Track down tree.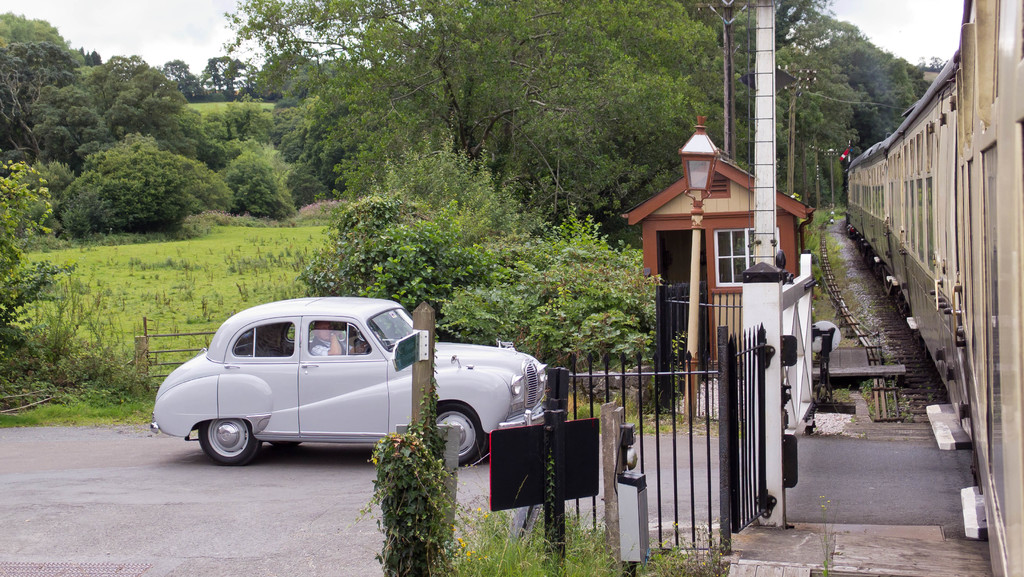
Tracked to <bbox>193, 1, 689, 257</bbox>.
